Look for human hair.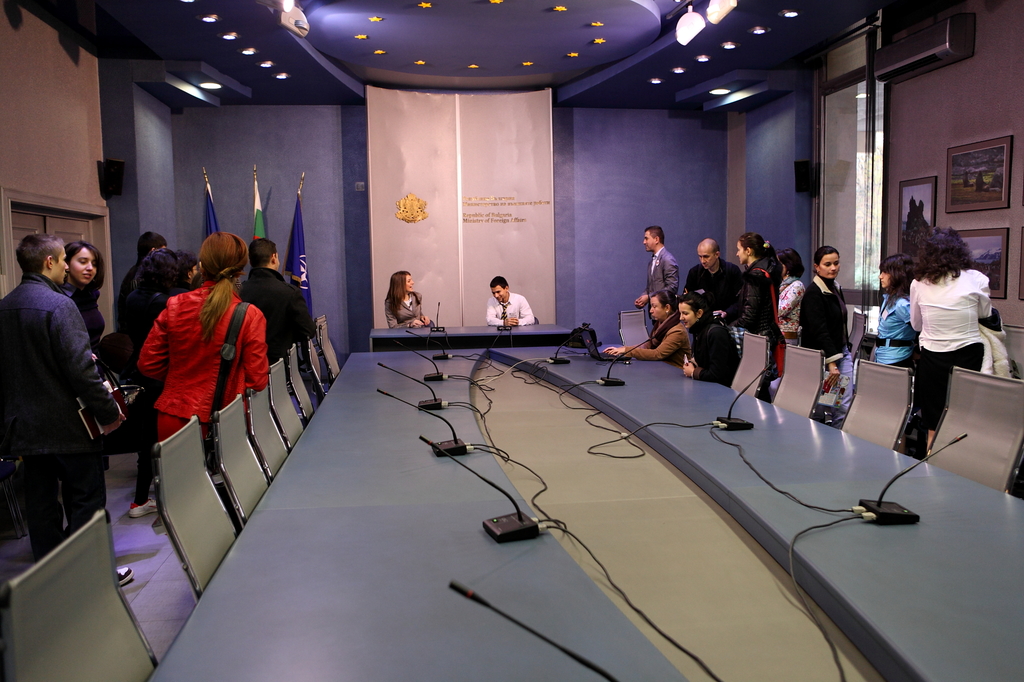
Found: (15, 230, 64, 278).
